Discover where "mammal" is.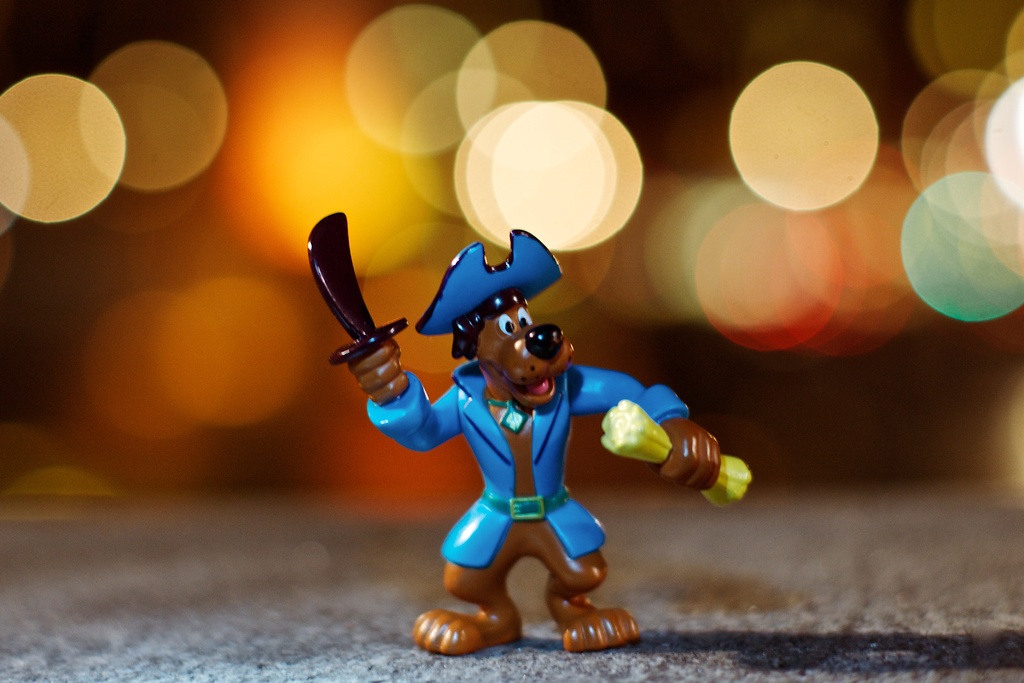
Discovered at region(318, 220, 680, 635).
